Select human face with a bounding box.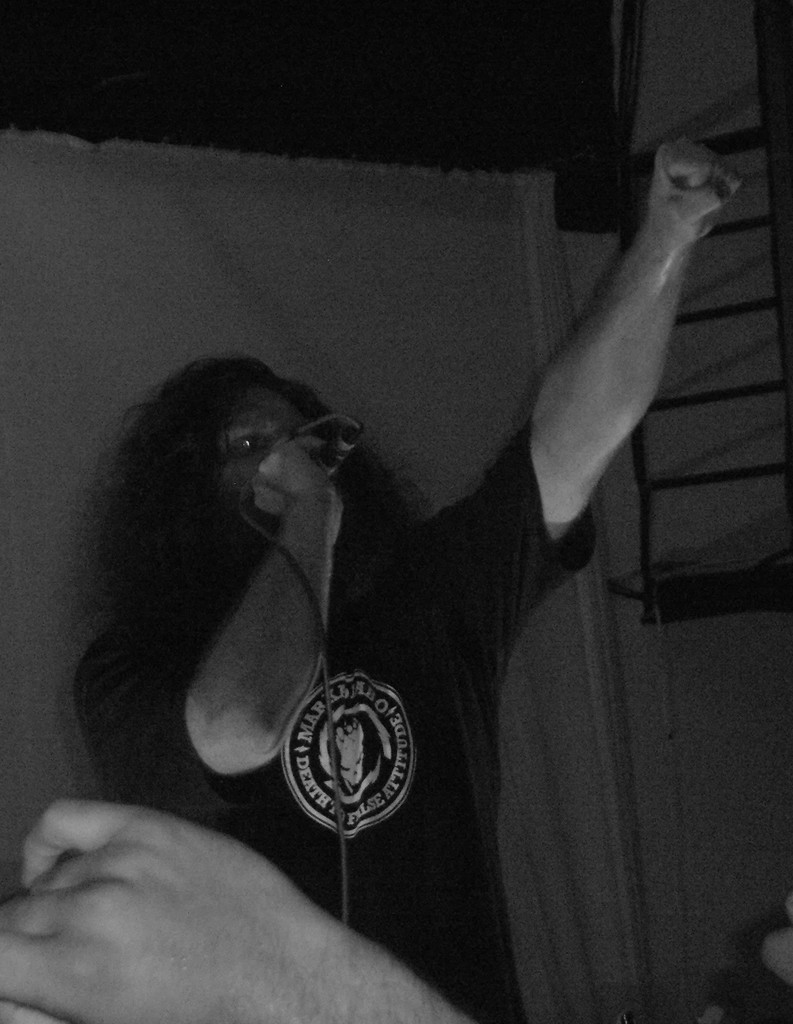
[219,380,308,497].
